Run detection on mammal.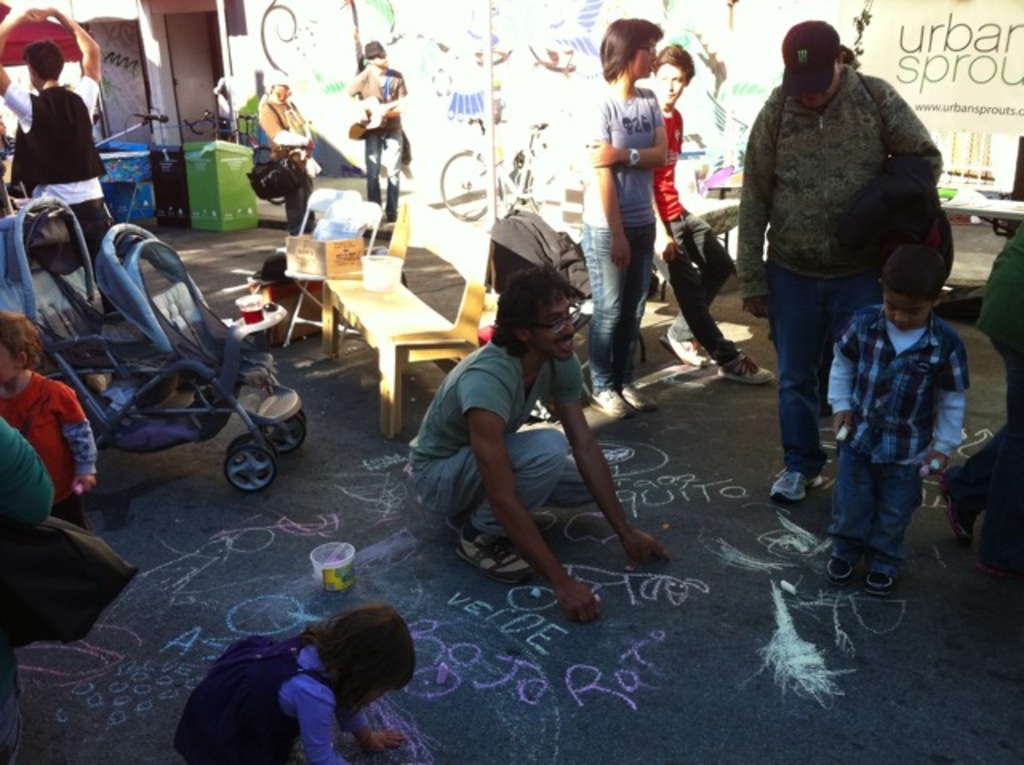
Result: (x1=344, y1=38, x2=410, y2=219).
